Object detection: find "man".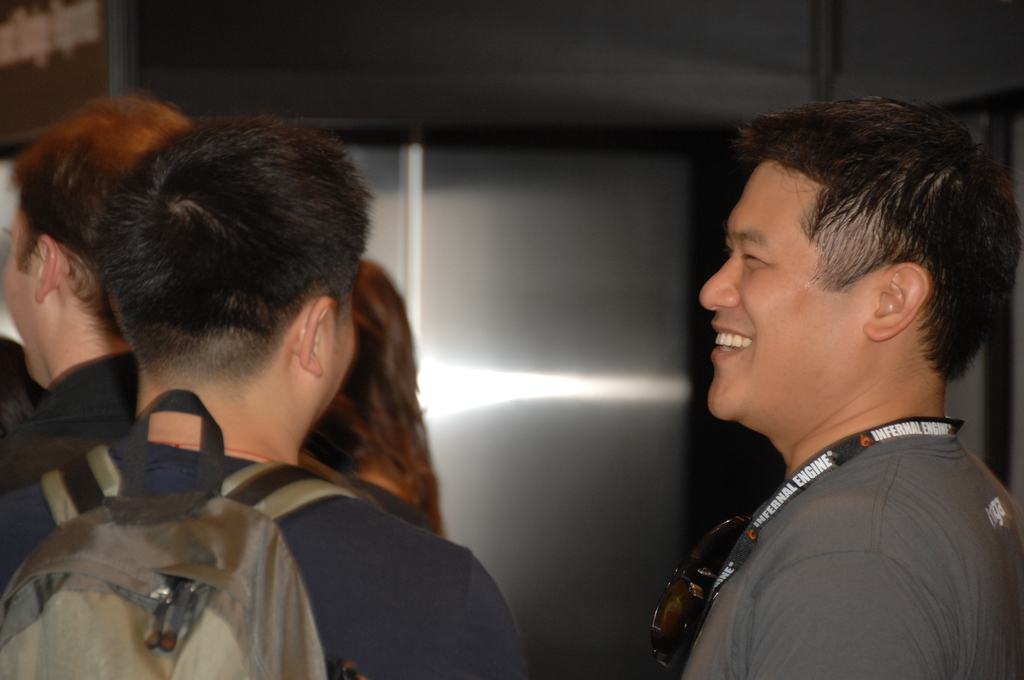
rect(655, 115, 1023, 659).
